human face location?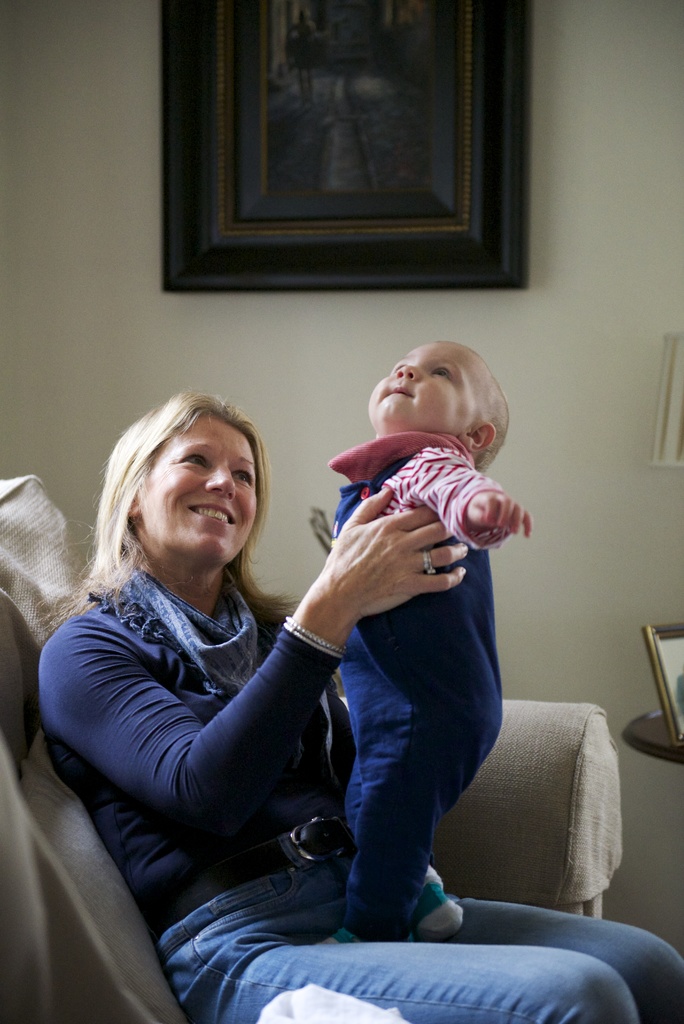
rect(135, 416, 253, 570)
